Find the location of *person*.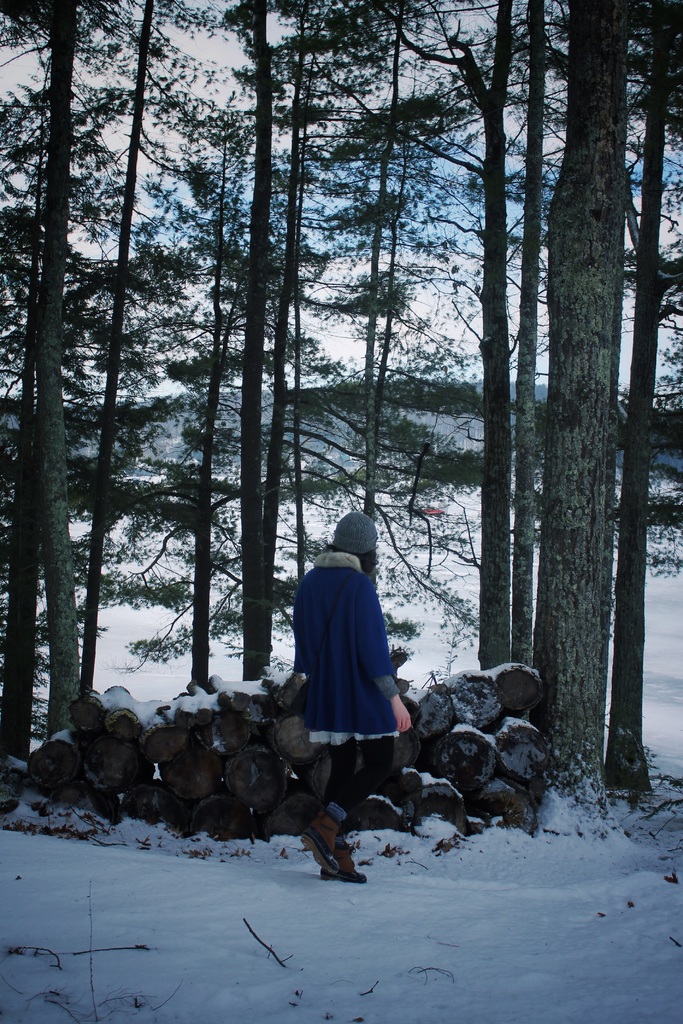
Location: bbox(292, 511, 413, 885).
